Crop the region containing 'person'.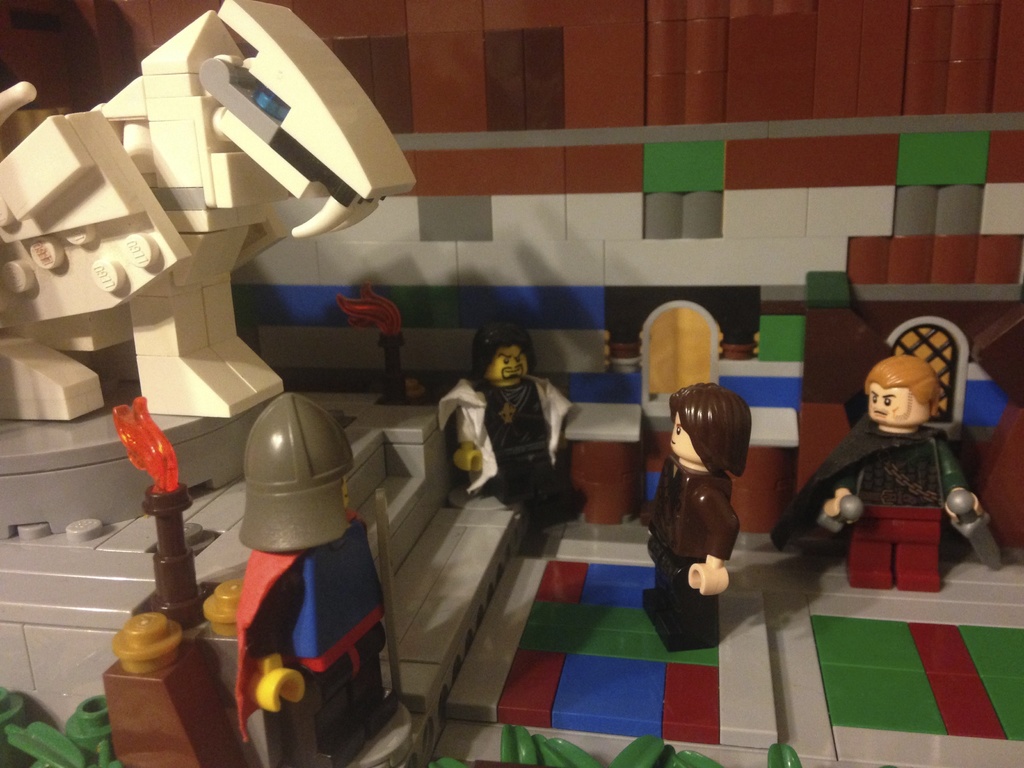
Crop region: box=[646, 384, 749, 658].
